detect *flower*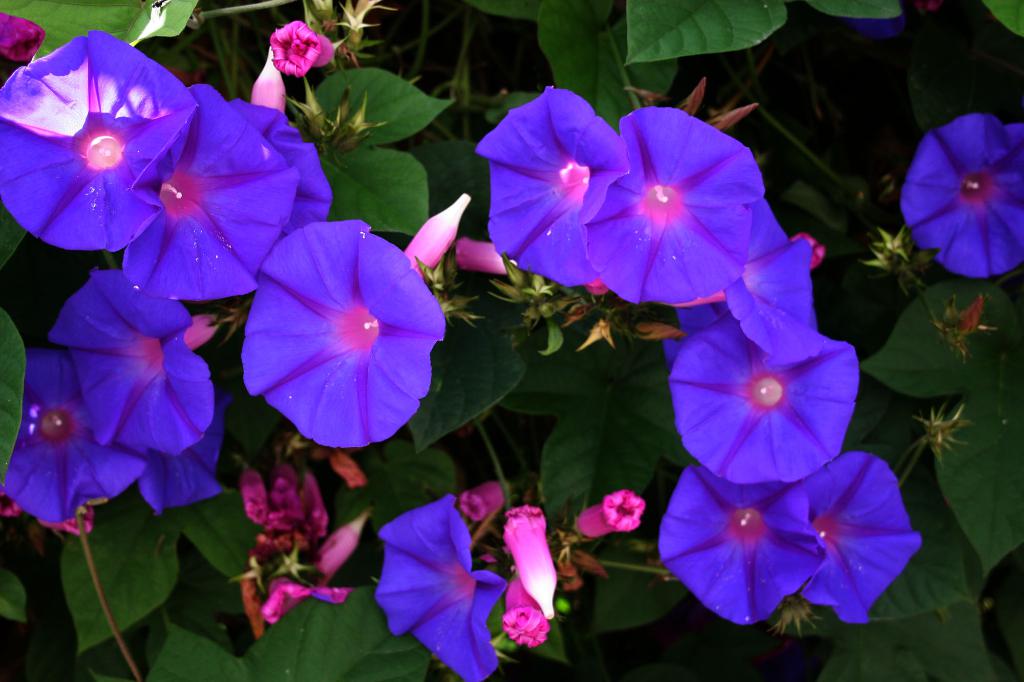
left=69, top=324, right=215, bottom=463
